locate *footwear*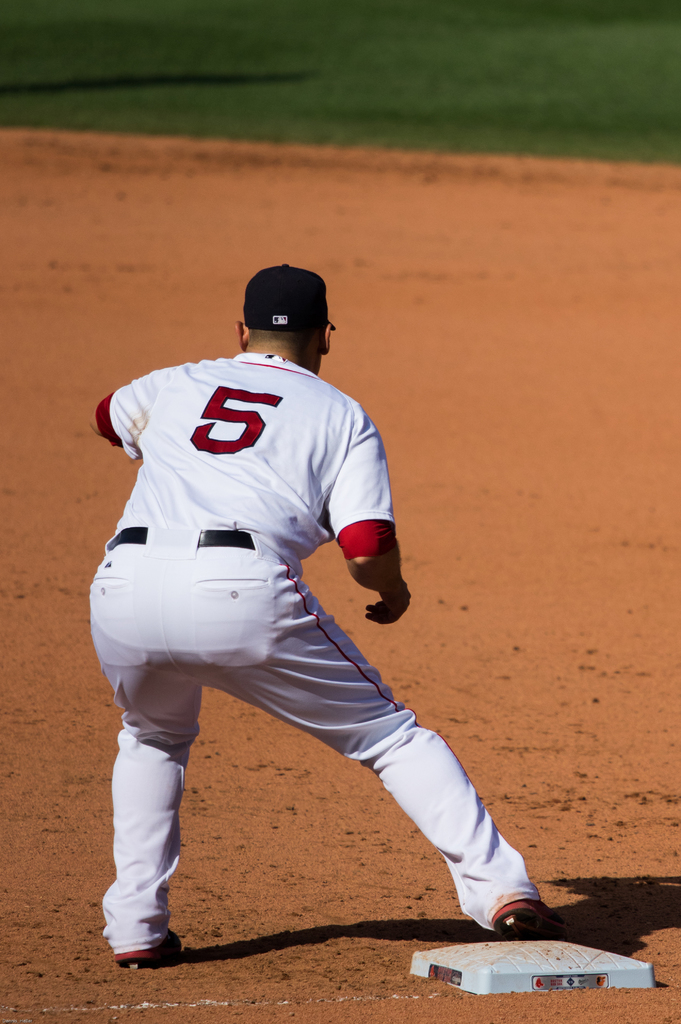
[112,929,188,959]
